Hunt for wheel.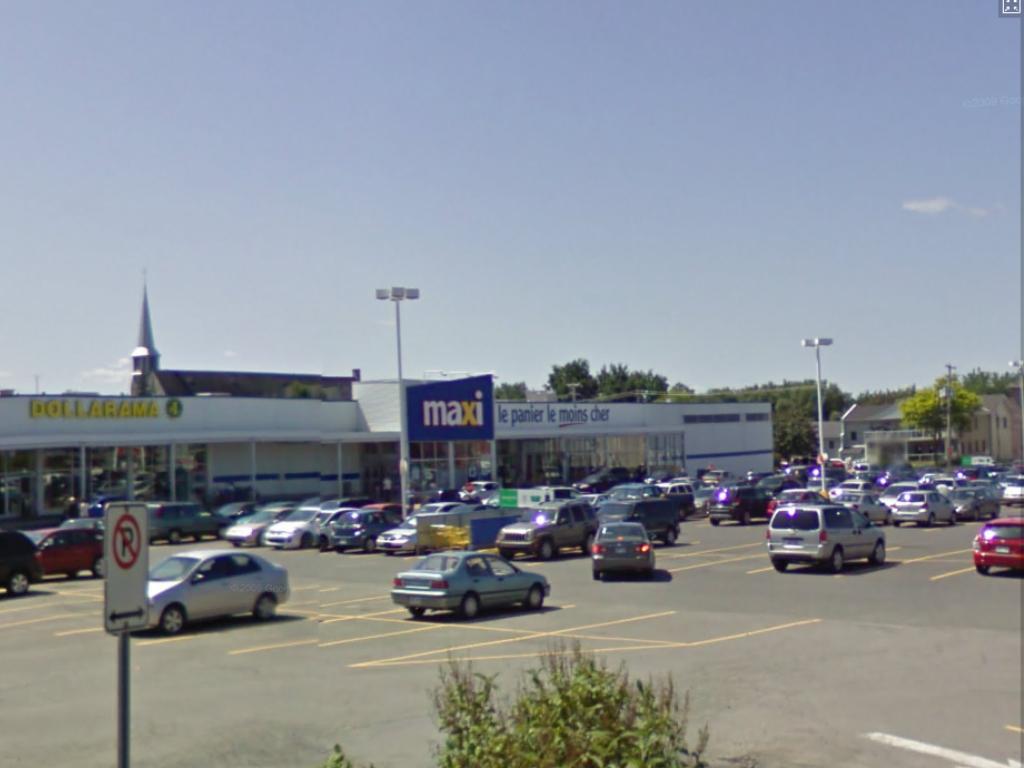
Hunted down at 319 537 326 552.
